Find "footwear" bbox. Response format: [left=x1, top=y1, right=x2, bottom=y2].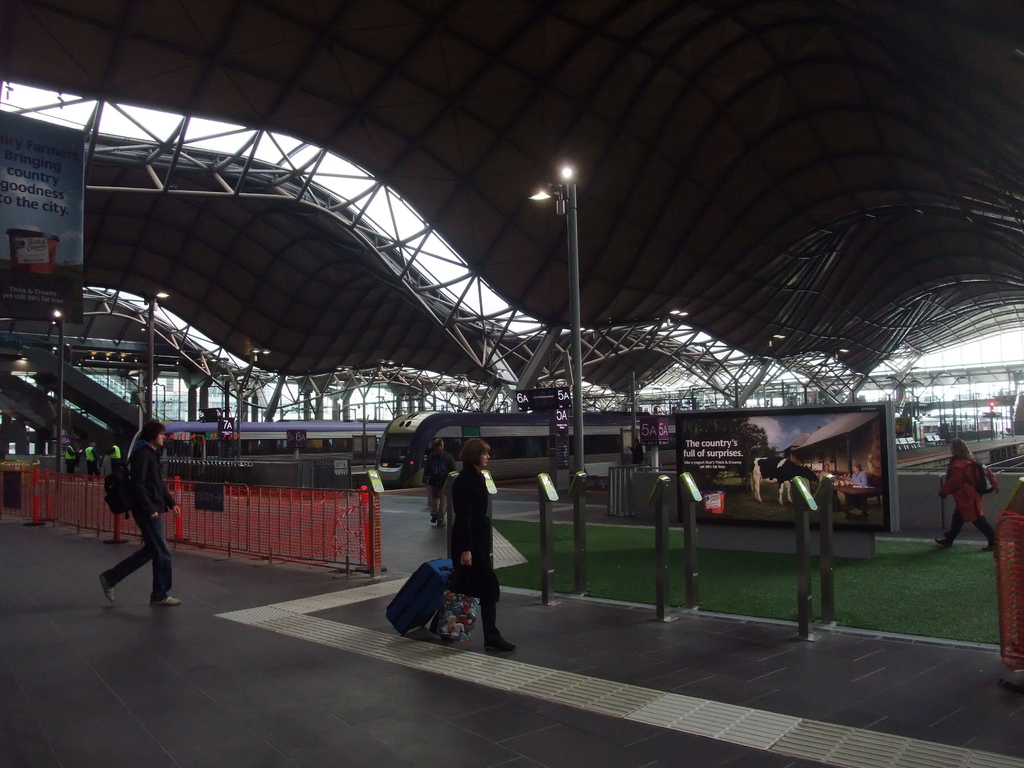
[left=980, top=544, right=996, bottom=549].
